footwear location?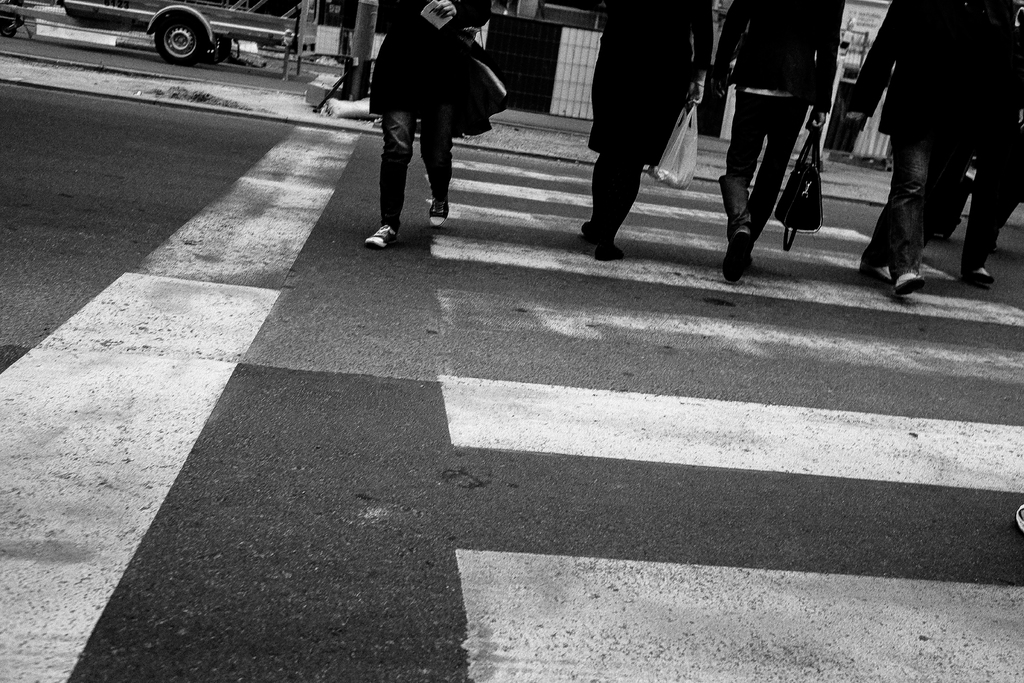
bbox=[723, 231, 744, 274]
